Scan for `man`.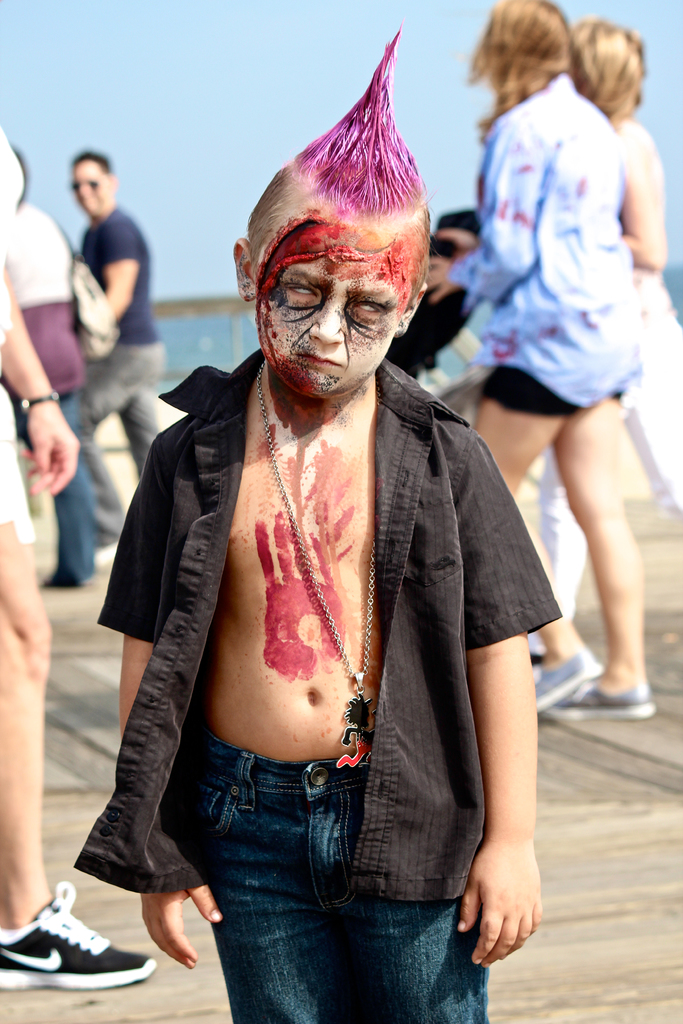
Scan result: rect(75, 154, 167, 551).
